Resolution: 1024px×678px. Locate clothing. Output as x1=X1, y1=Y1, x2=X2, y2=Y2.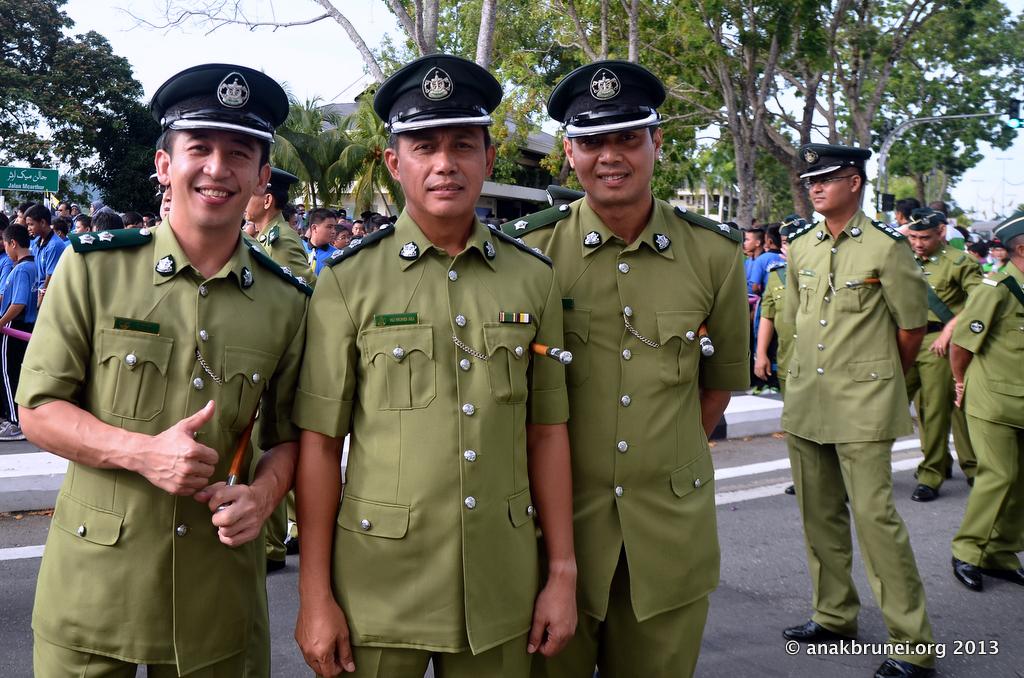
x1=781, y1=213, x2=941, y2=666.
